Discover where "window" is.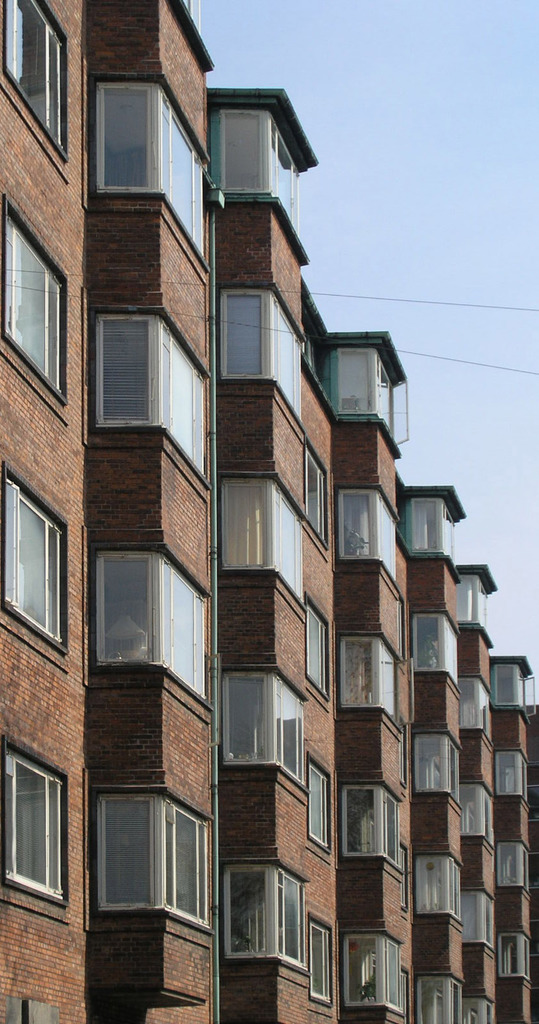
Discovered at <bbox>0, 0, 63, 157</bbox>.
